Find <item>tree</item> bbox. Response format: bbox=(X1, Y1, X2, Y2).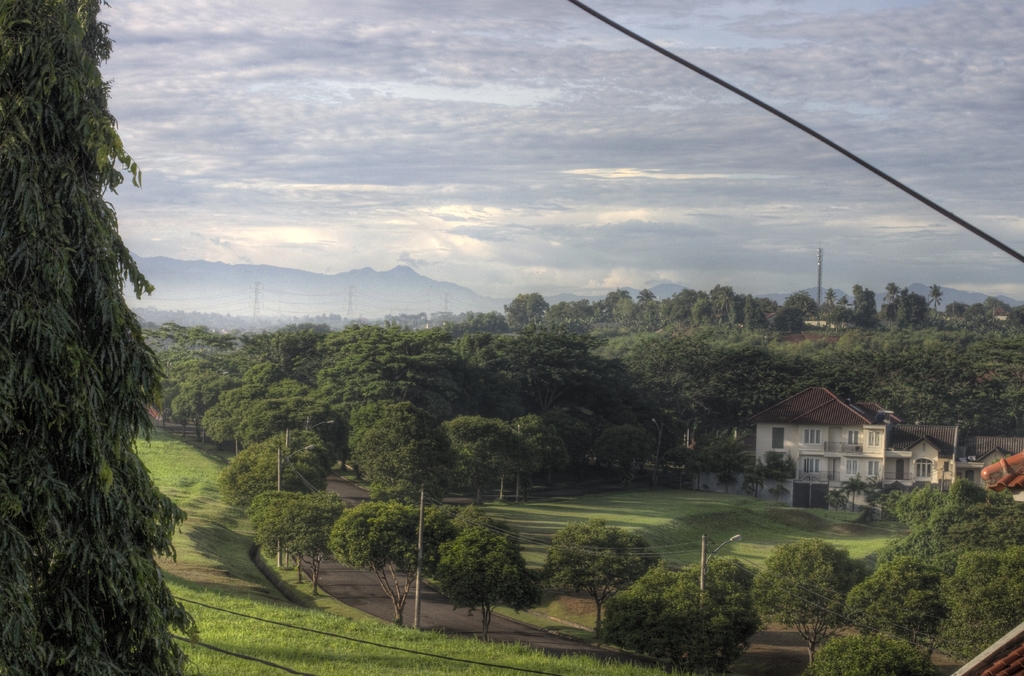
bbox=(939, 573, 1023, 664).
